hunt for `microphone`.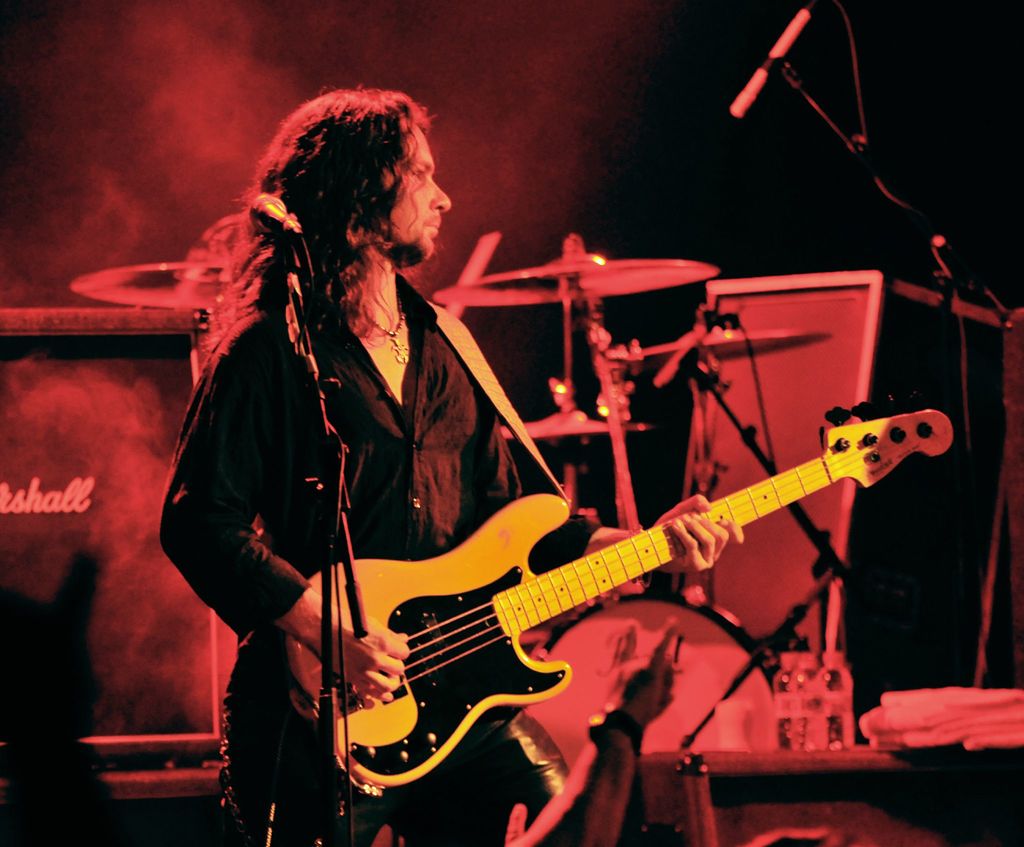
Hunted down at (left=730, top=3, right=815, bottom=119).
